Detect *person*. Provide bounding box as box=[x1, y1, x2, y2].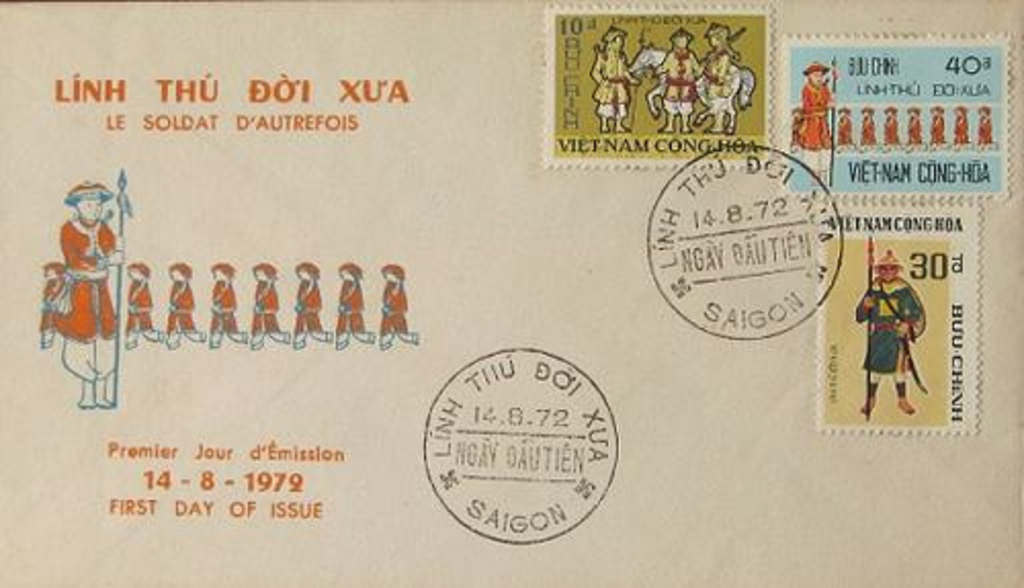
box=[166, 262, 207, 350].
